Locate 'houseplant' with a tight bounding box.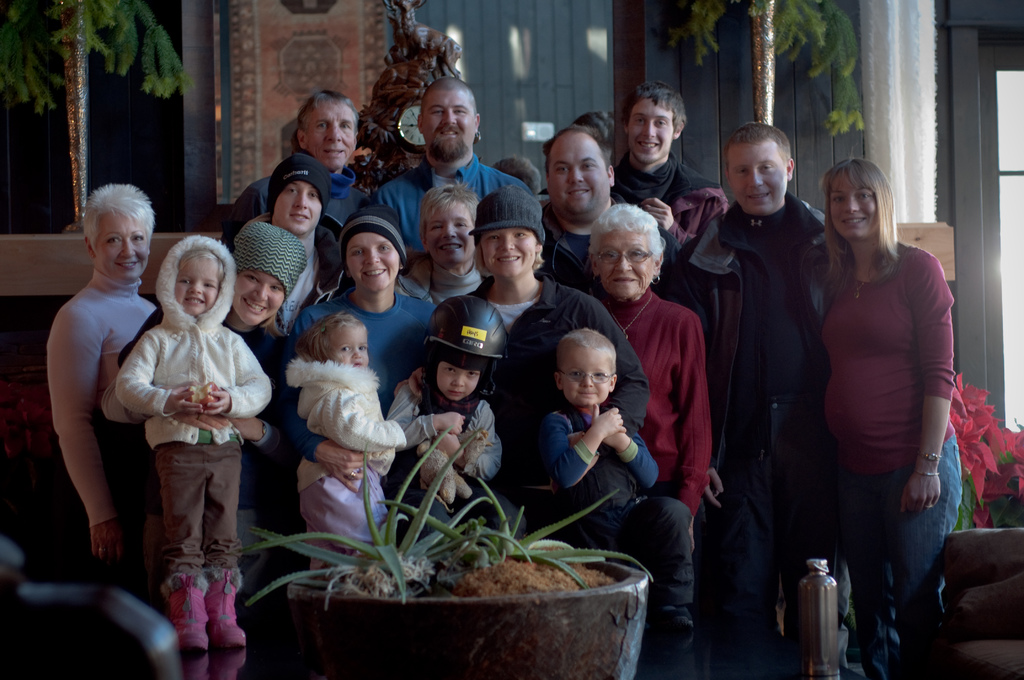
rect(241, 417, 652, 679).
